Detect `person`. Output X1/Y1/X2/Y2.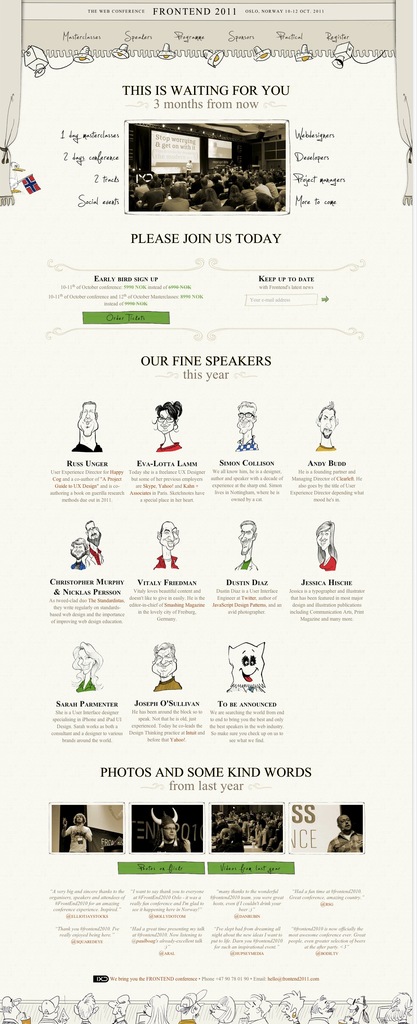
330/813/365/851.
